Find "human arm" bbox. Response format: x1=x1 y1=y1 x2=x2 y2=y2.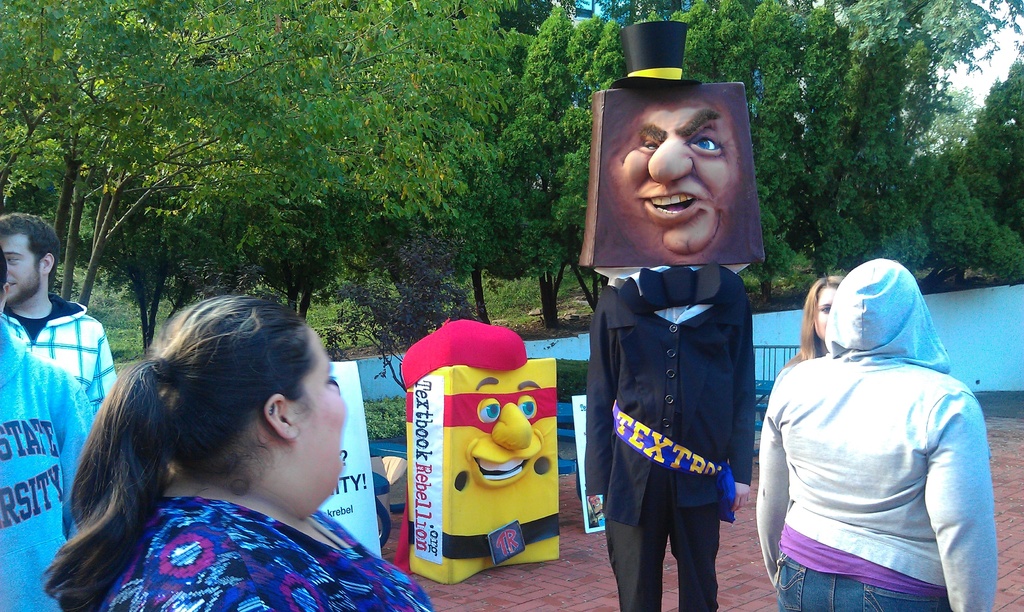
x1=580 y1=278 x2=636 y2=526.
